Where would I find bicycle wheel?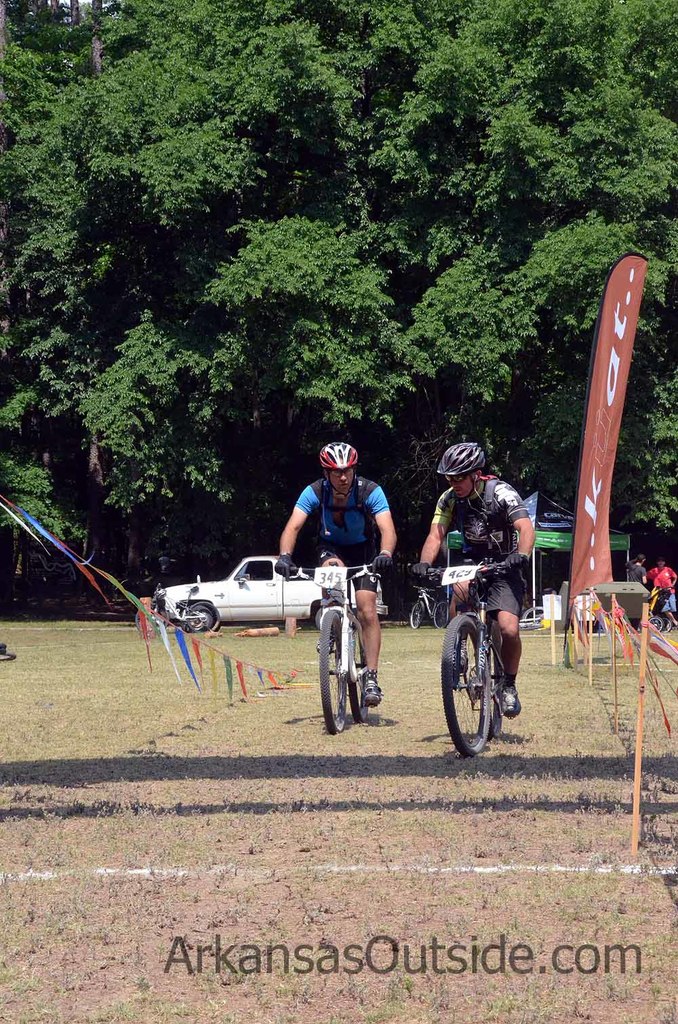
At select_region(409, 599, 423, 633).
